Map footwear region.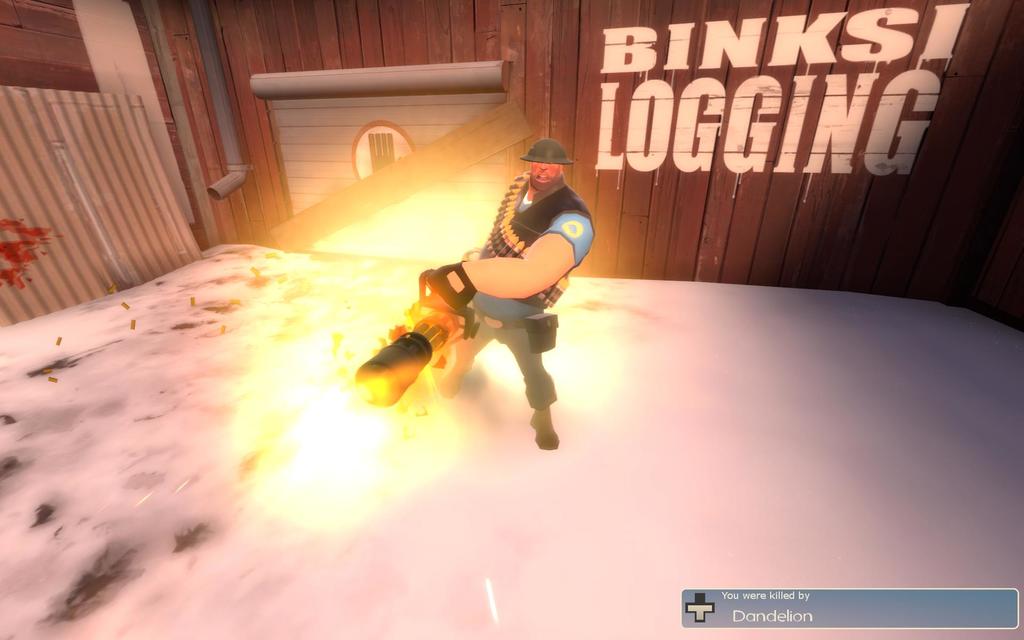
Mapped to 516:380:567:456.
